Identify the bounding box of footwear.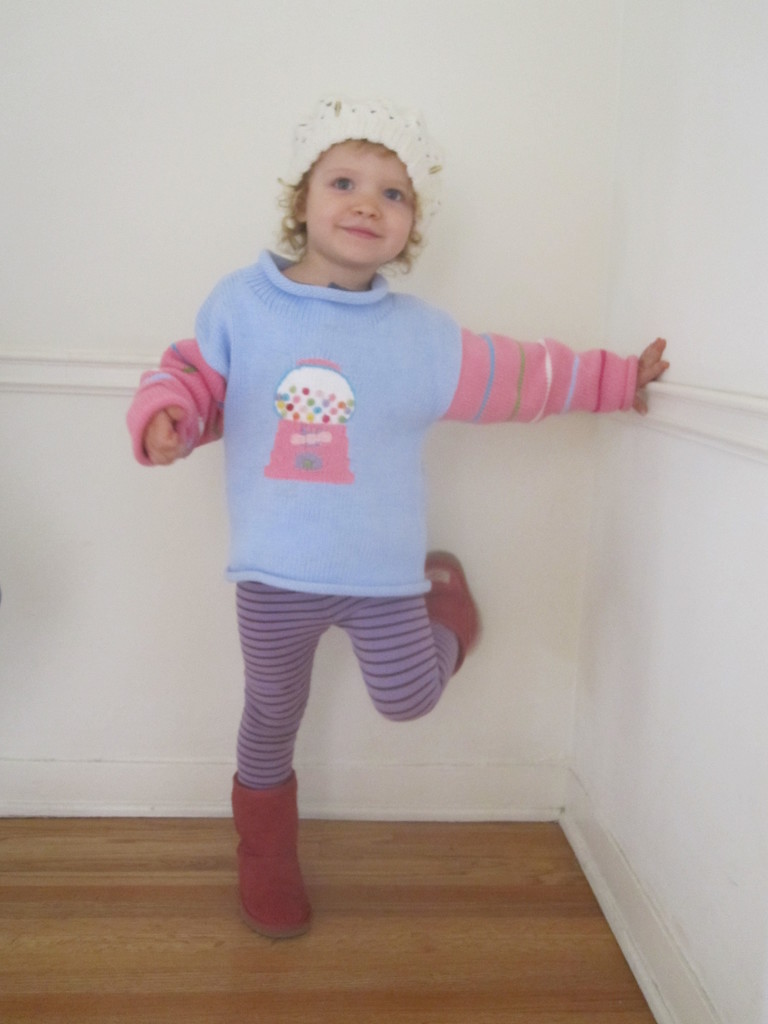
bbox=(241, 796, 314, 936).
